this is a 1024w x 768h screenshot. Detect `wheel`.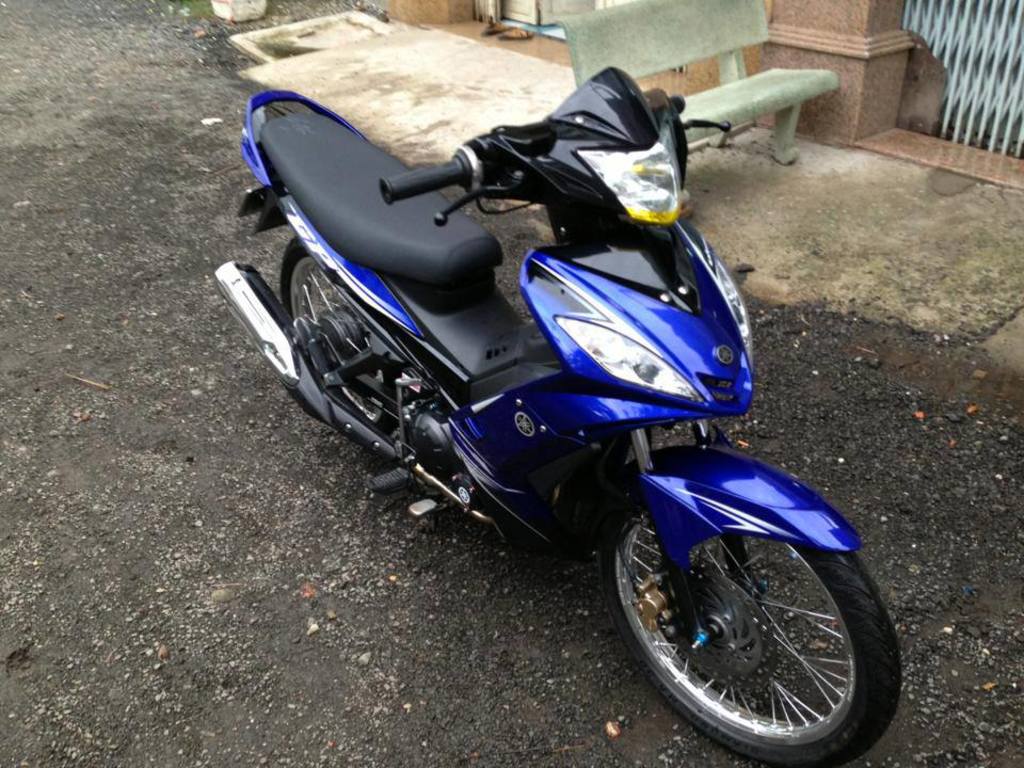
[x1=598, y1=460, x2=903, y2=743].
